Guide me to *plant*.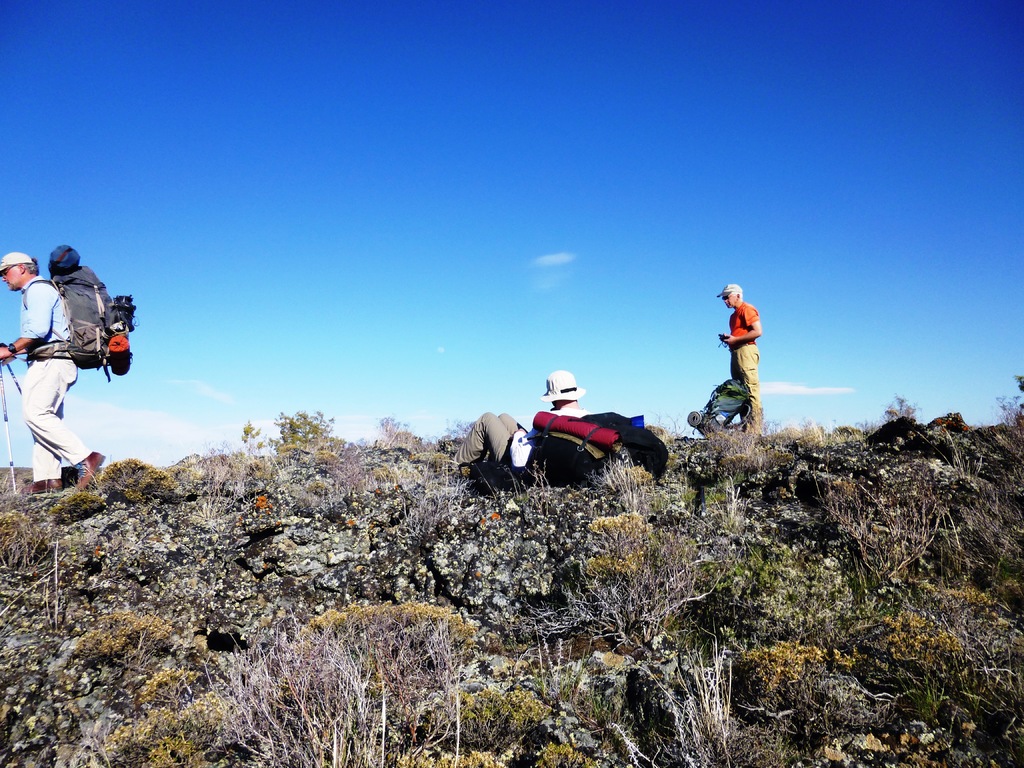
Guidance: [35, 604, 180, 682].
